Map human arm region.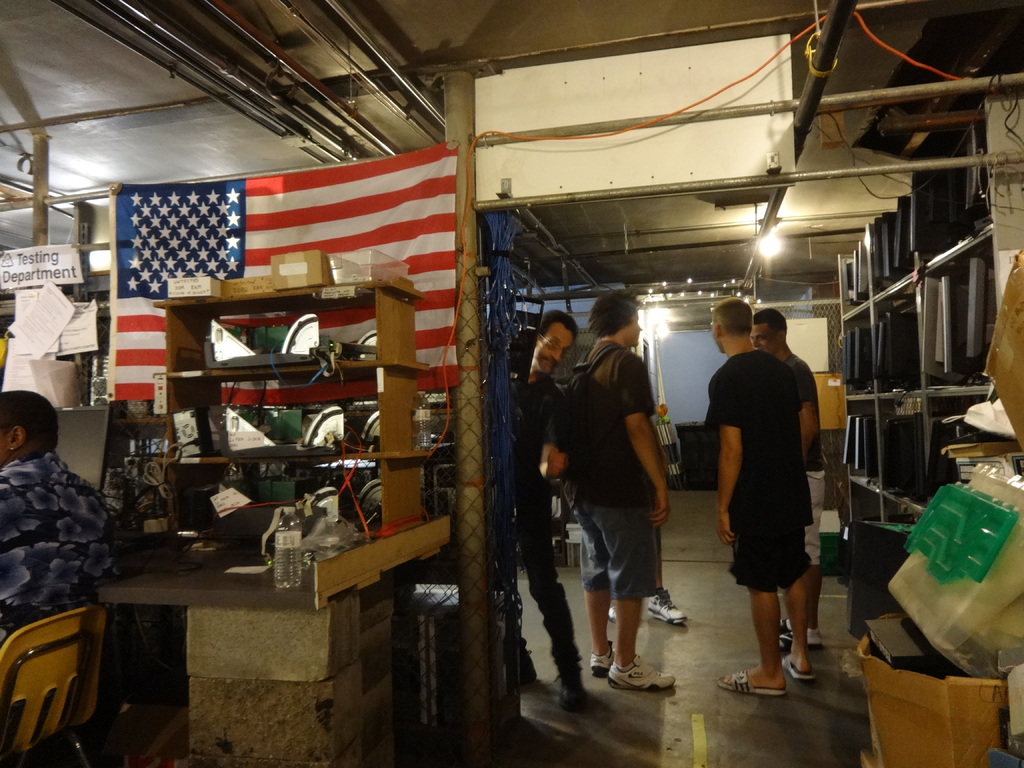
Mapped to 623/360/665/534.
